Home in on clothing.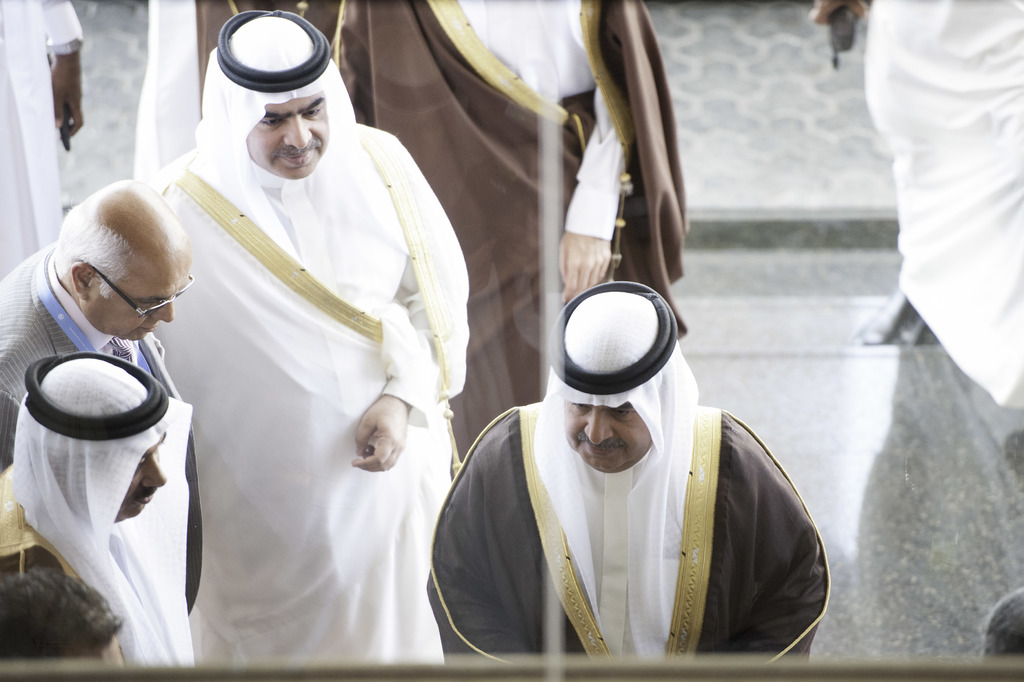
Homed in at [x1=866, y1=0, x2=1023, y2=409].
